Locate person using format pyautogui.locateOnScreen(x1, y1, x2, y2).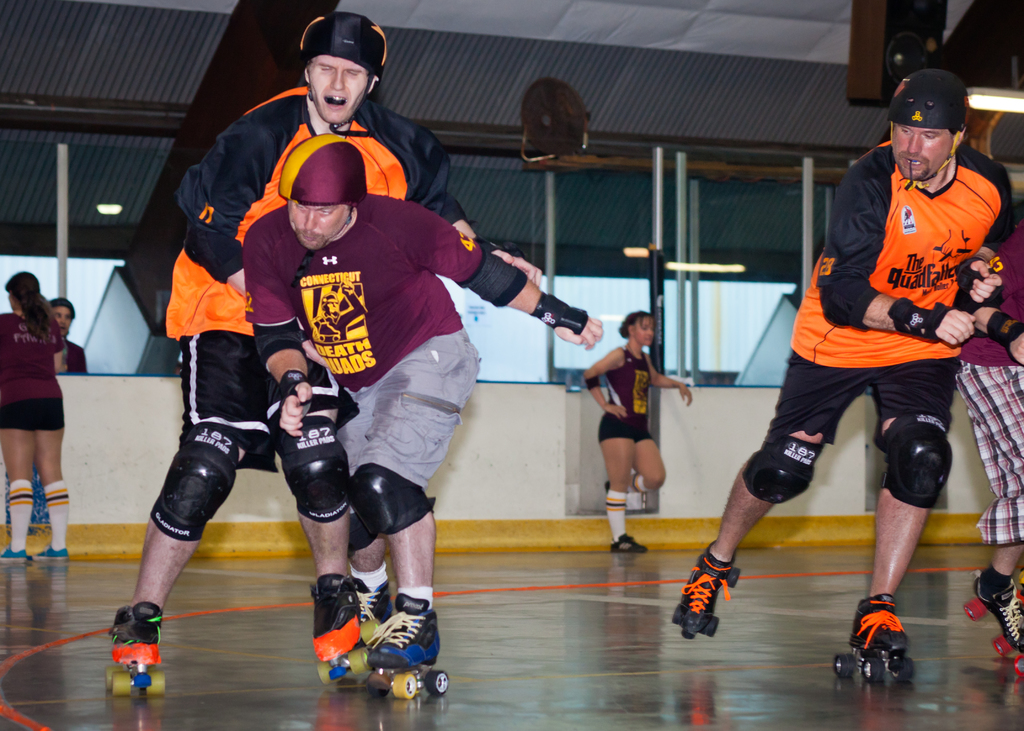
pyautogui.locateOnScreen(580, 307, 691, 556).
